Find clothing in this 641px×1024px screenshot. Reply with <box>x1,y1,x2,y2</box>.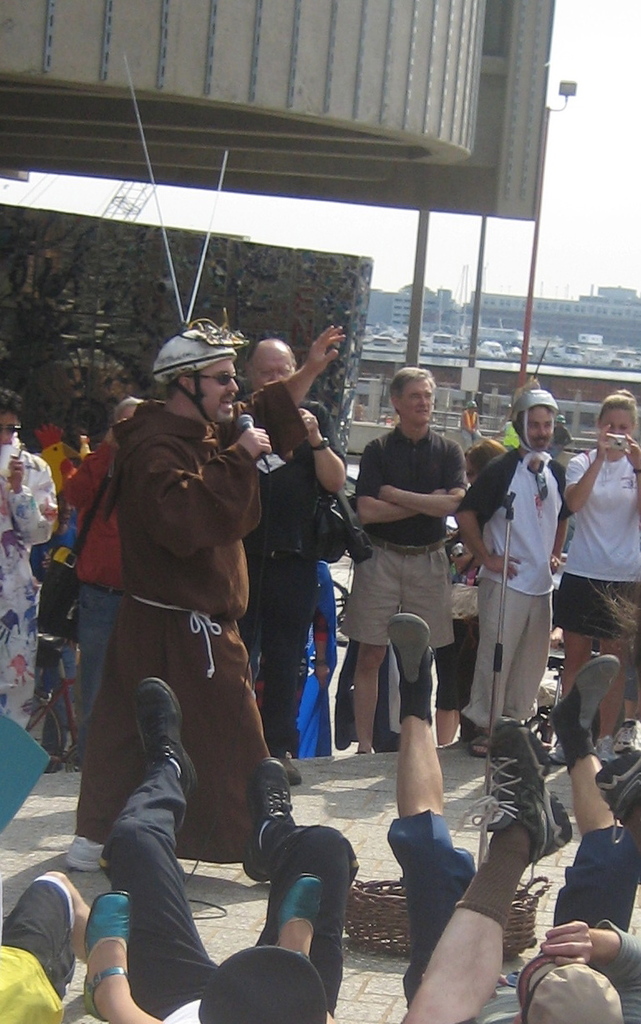
<box>376,815,640,1023</box>.
